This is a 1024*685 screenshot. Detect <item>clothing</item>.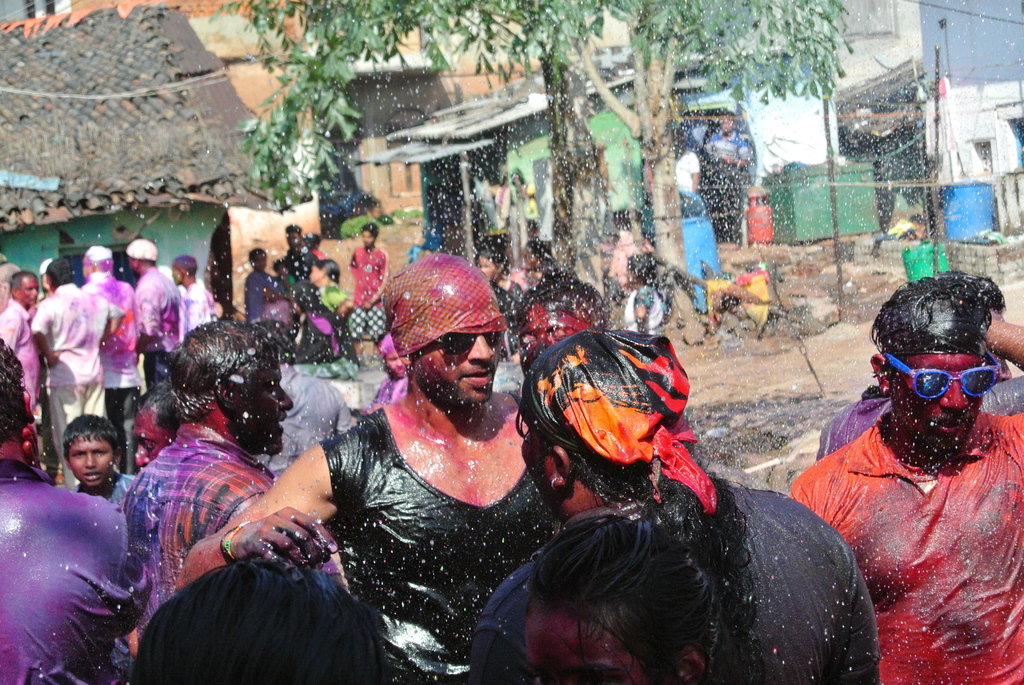
select_region(127, 428, 338, 636).
